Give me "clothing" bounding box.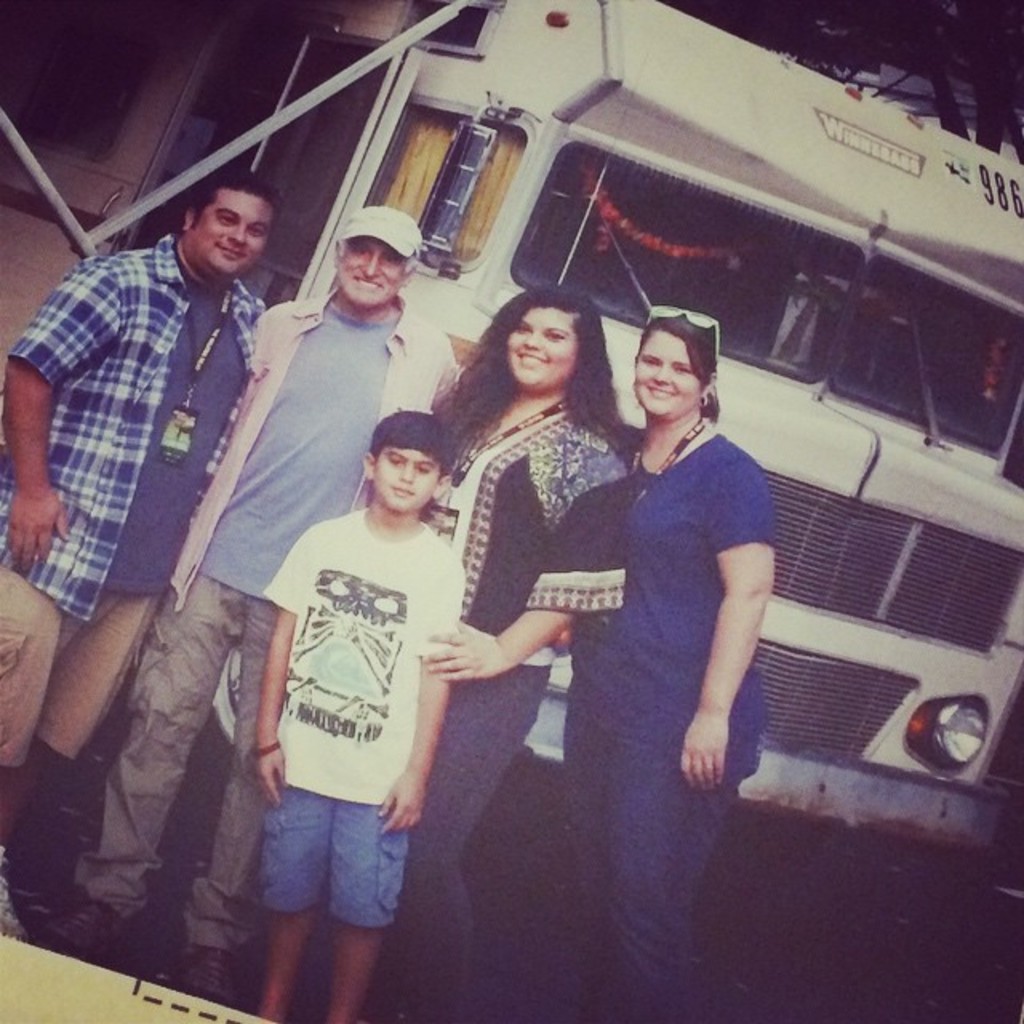
locate(568, 432, 766, 1022).
